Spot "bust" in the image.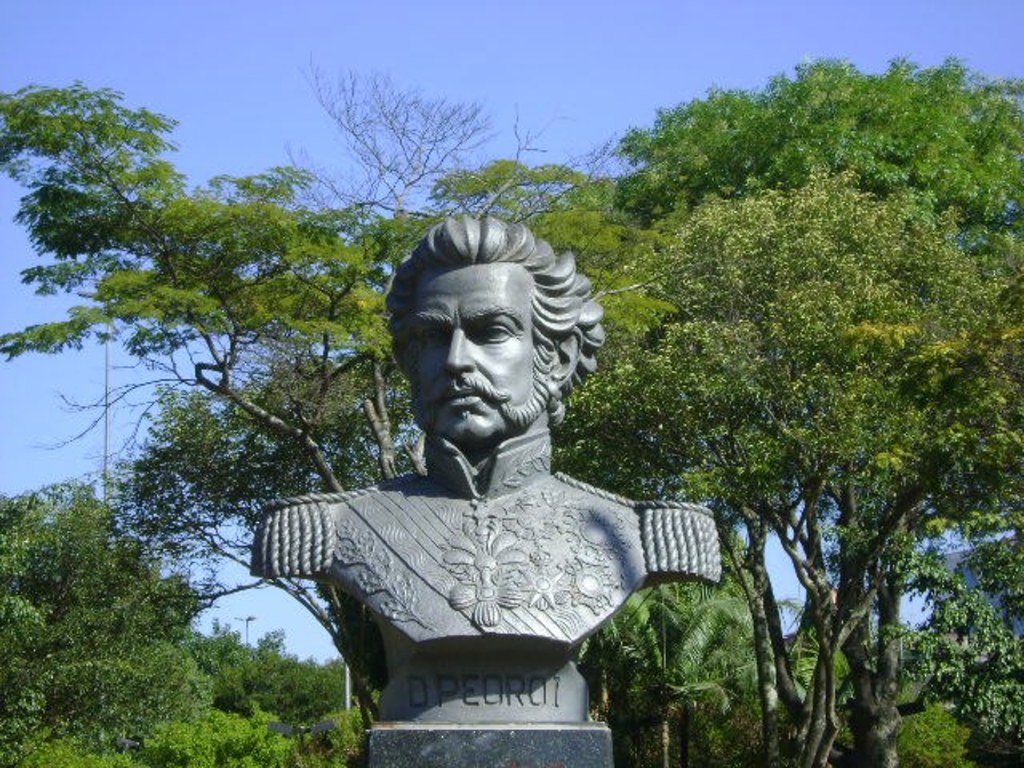
"bust" found at x1=245, y1=206, x2=723, y2=670.
